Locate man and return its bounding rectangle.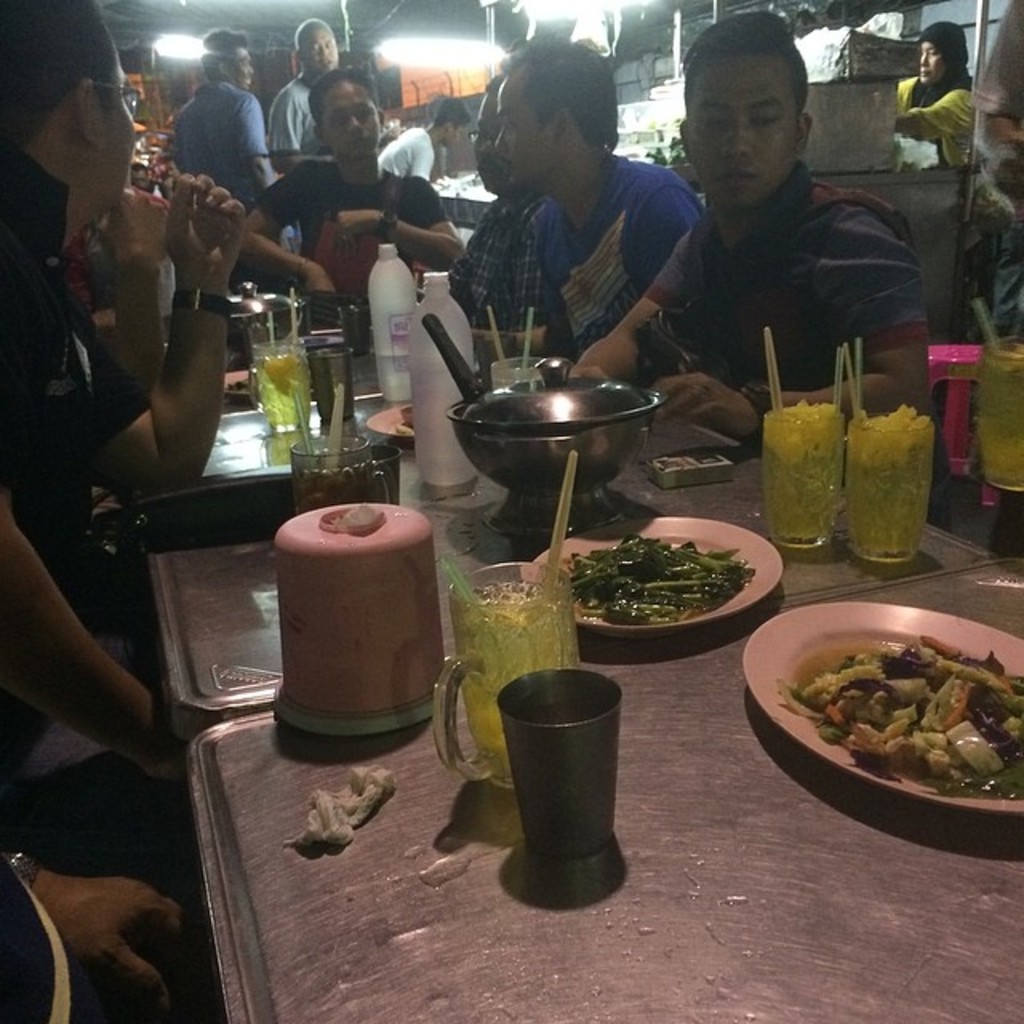
pyautogui.locateOnScreen(570, 8, 928, 451).
